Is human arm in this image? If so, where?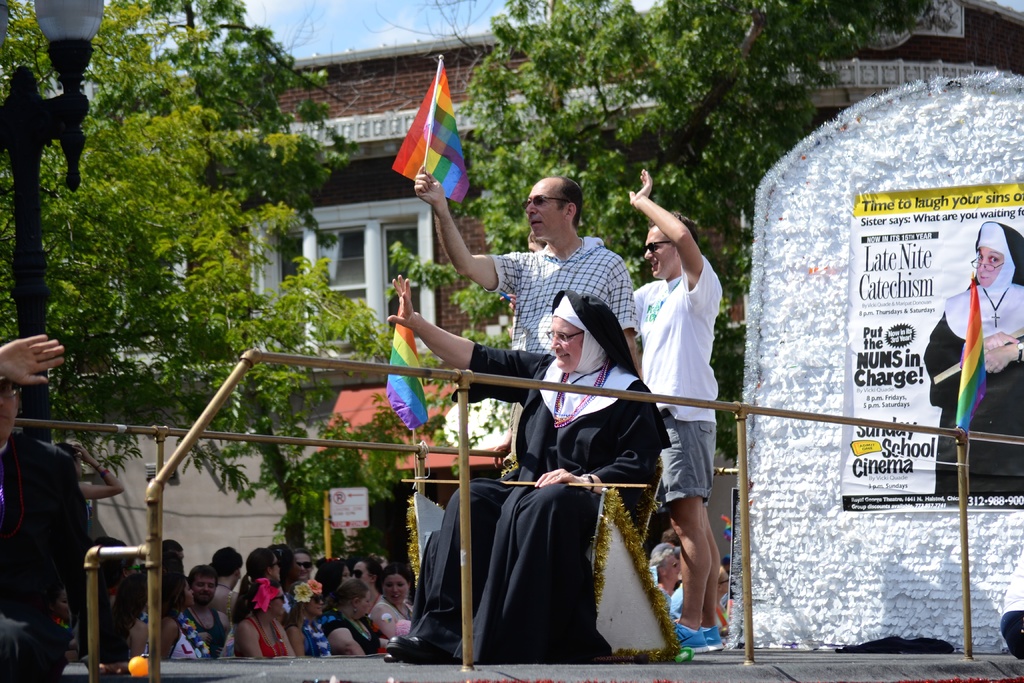
Yes, at 325 624 367 661.
